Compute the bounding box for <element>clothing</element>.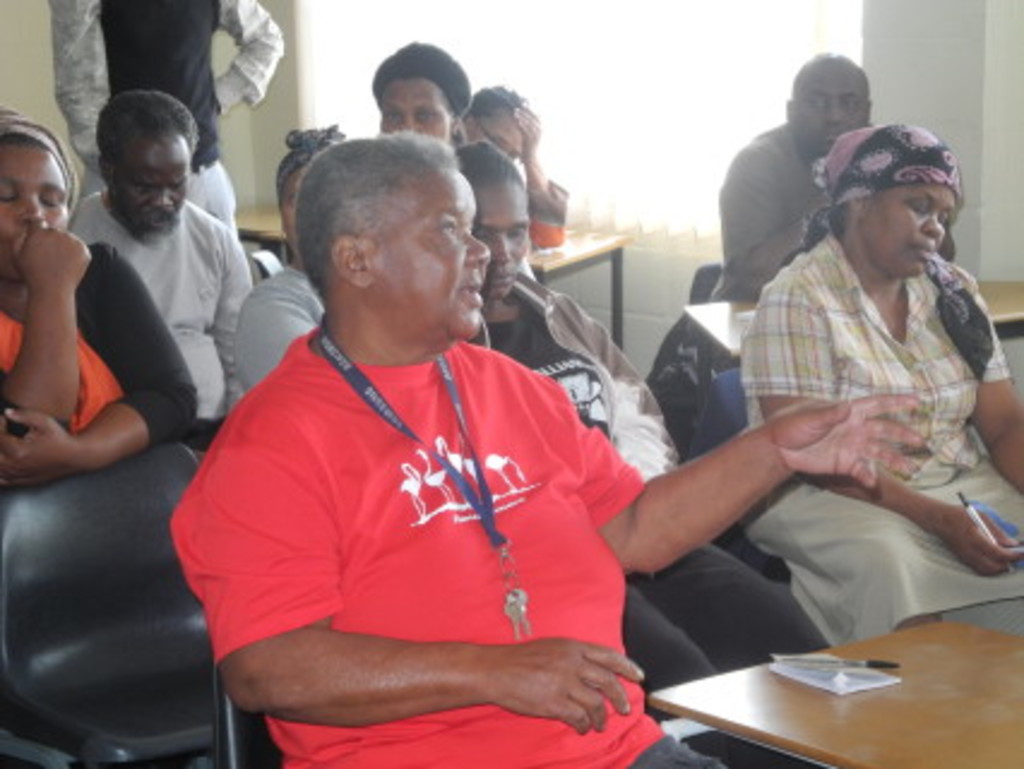
pyautogui.locateOnScreen(65, 187, 250, 447).
